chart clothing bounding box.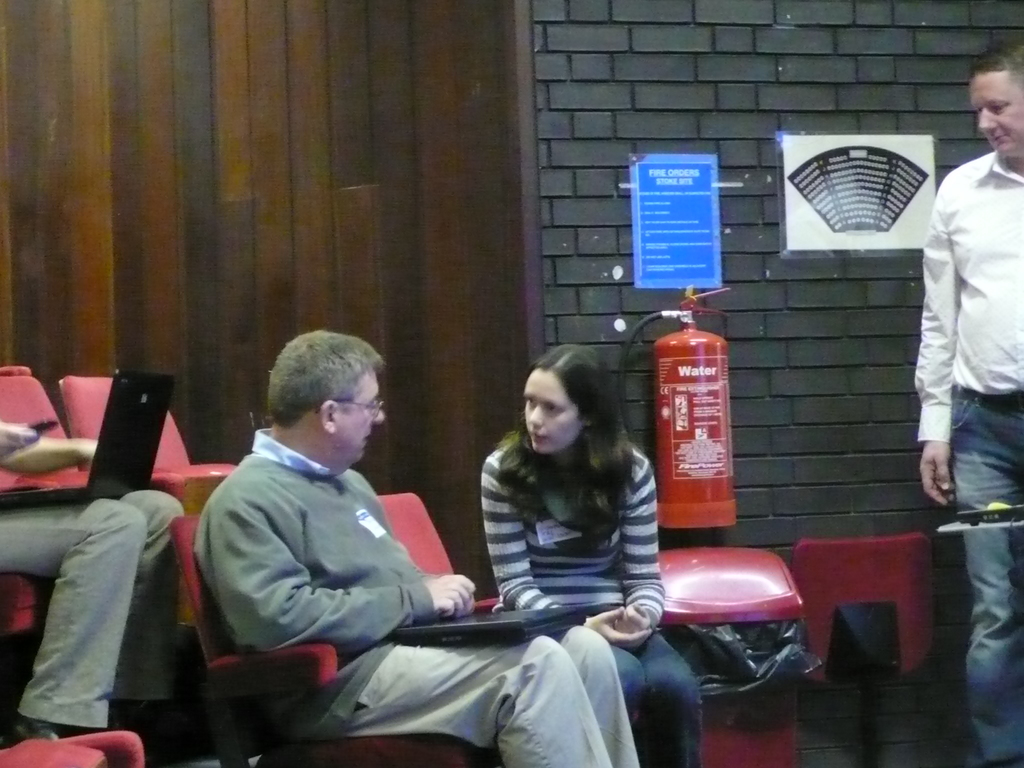
Charted: [x1=906, y1=136, x2=1023, y2=760].
